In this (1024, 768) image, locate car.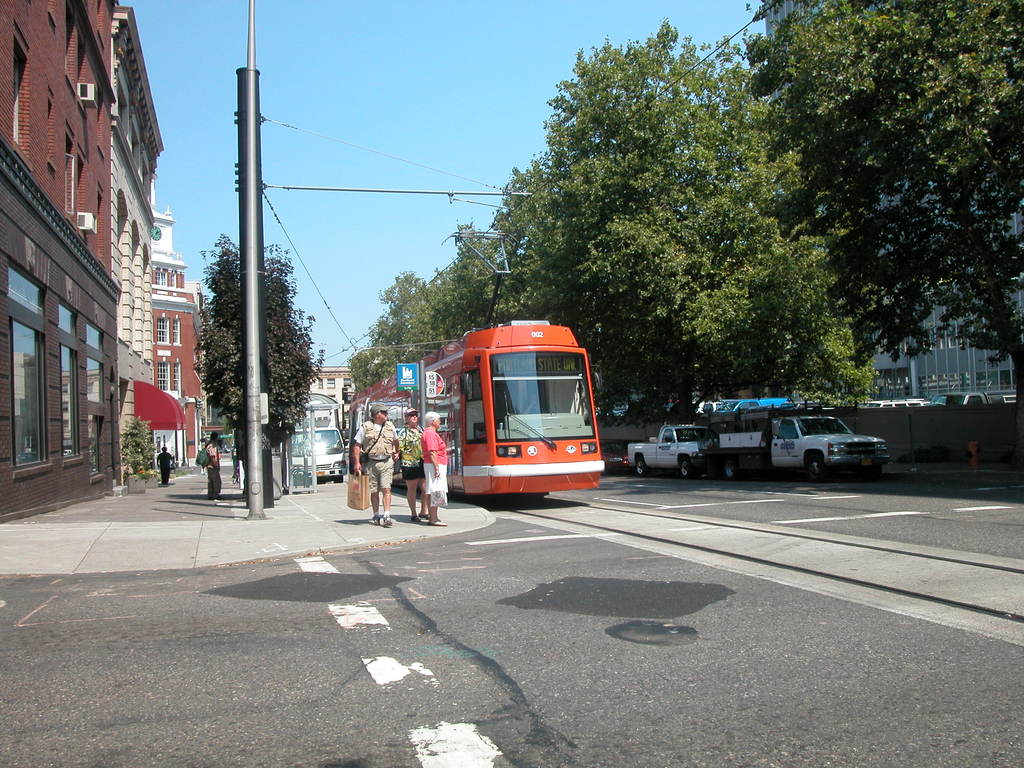
Bounding box: {"x1": 867, "y1": 401, "x2": 924, "y2": 410}.
